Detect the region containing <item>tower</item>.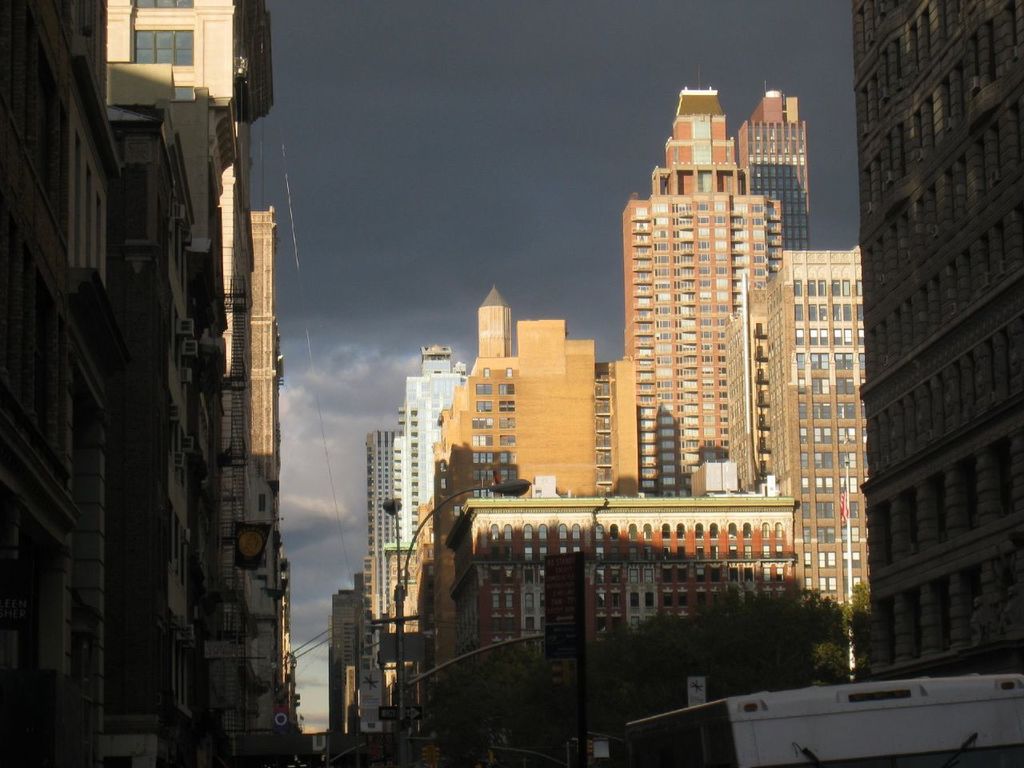
(757, 266, 877, 670).
